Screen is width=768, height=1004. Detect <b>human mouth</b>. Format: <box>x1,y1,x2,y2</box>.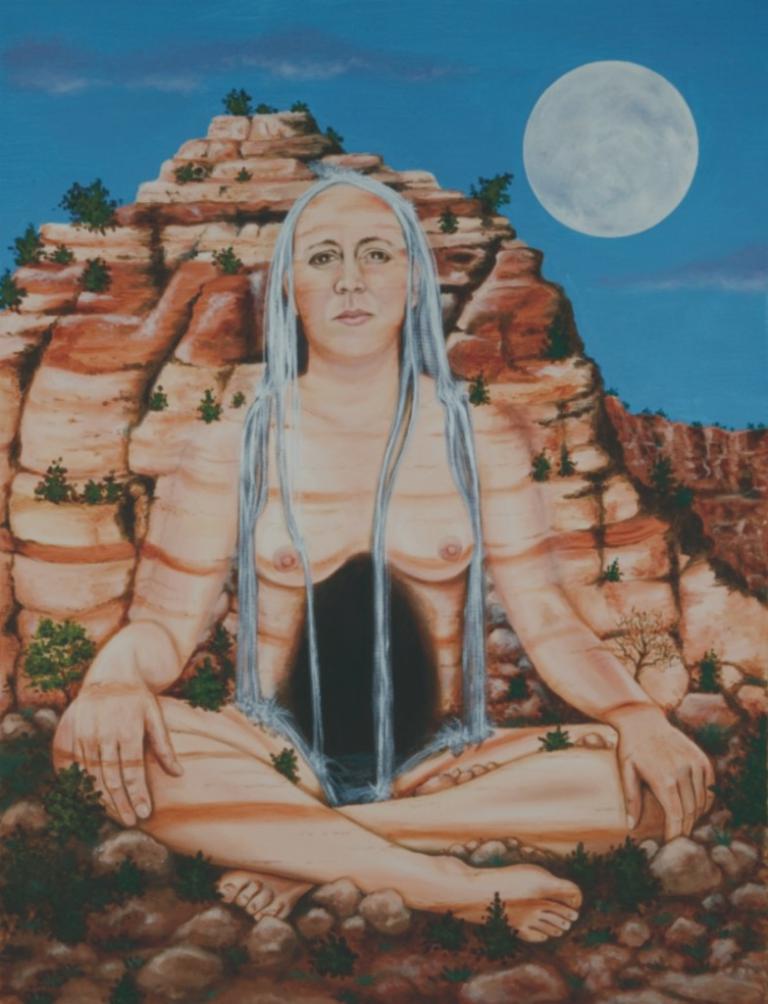
<box>332,307,375,323</box>.
